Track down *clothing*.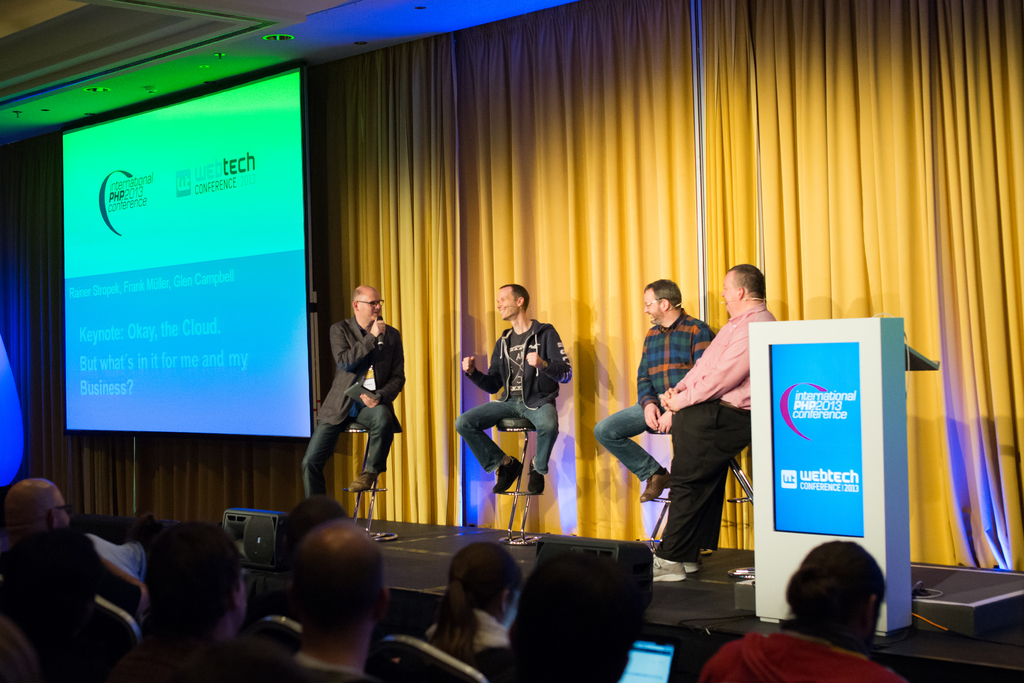
Tracked to 657, 306, 780, 563.
